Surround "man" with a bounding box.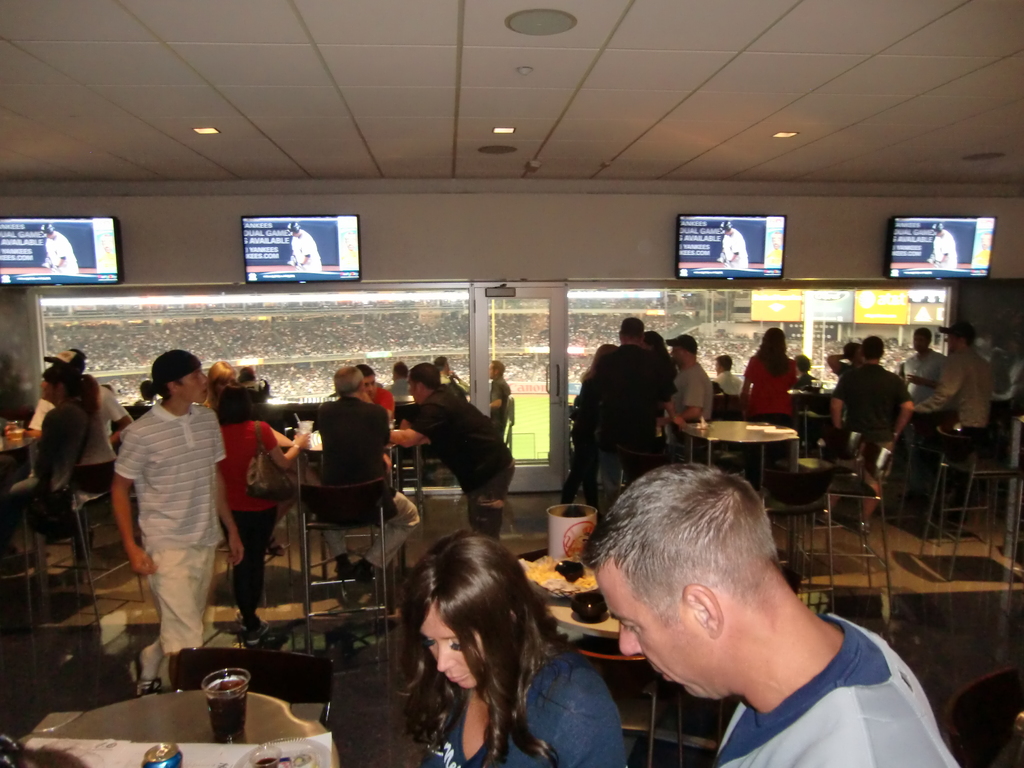
Rect(582, 463, 966, 767).
